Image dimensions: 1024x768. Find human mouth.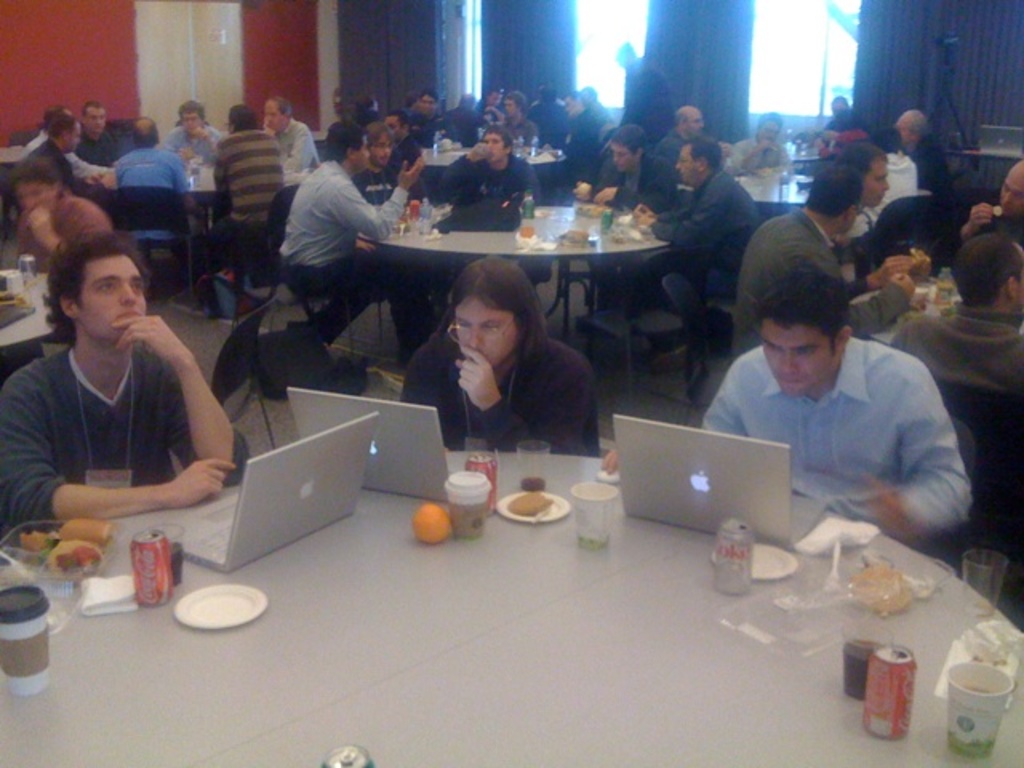
rect(114, 307, 144, 322).
